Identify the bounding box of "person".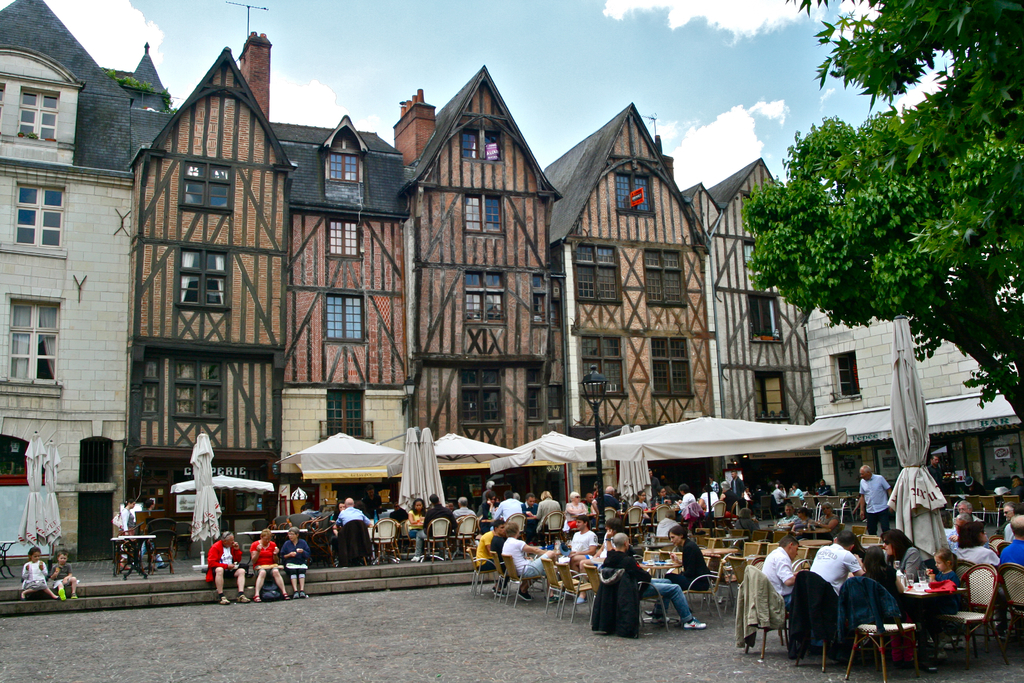
pyautogui.locateOnScreen(637, 520, 710, 625).
